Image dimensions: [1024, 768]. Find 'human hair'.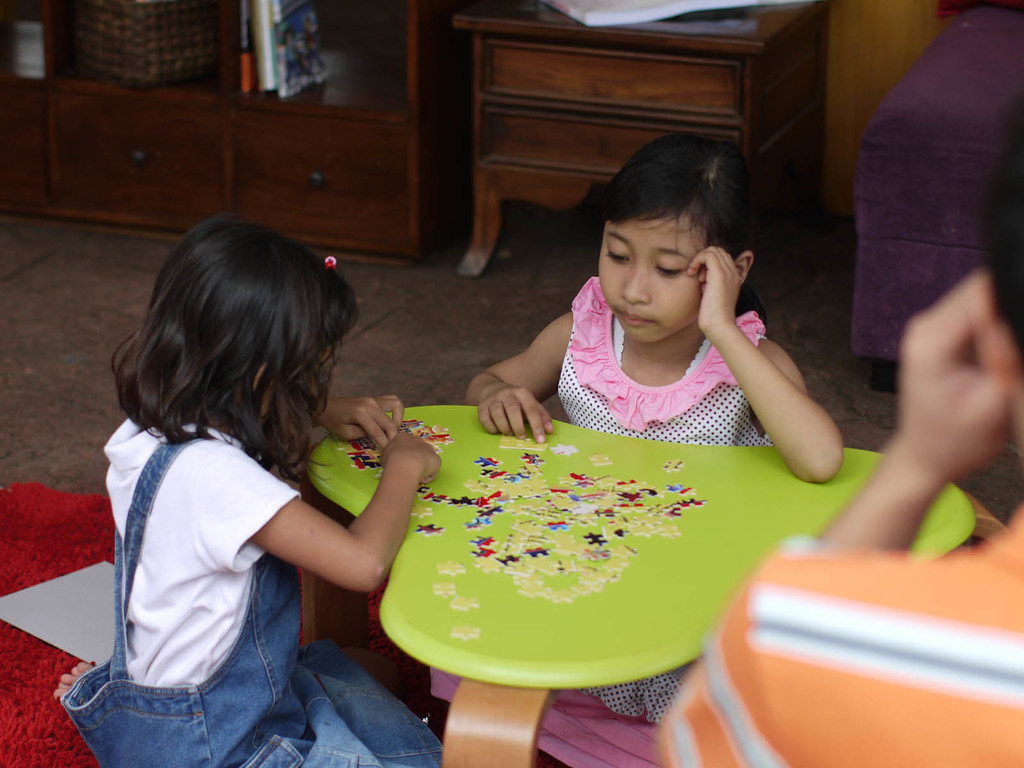
rect(985, 100, 1023, 357).
